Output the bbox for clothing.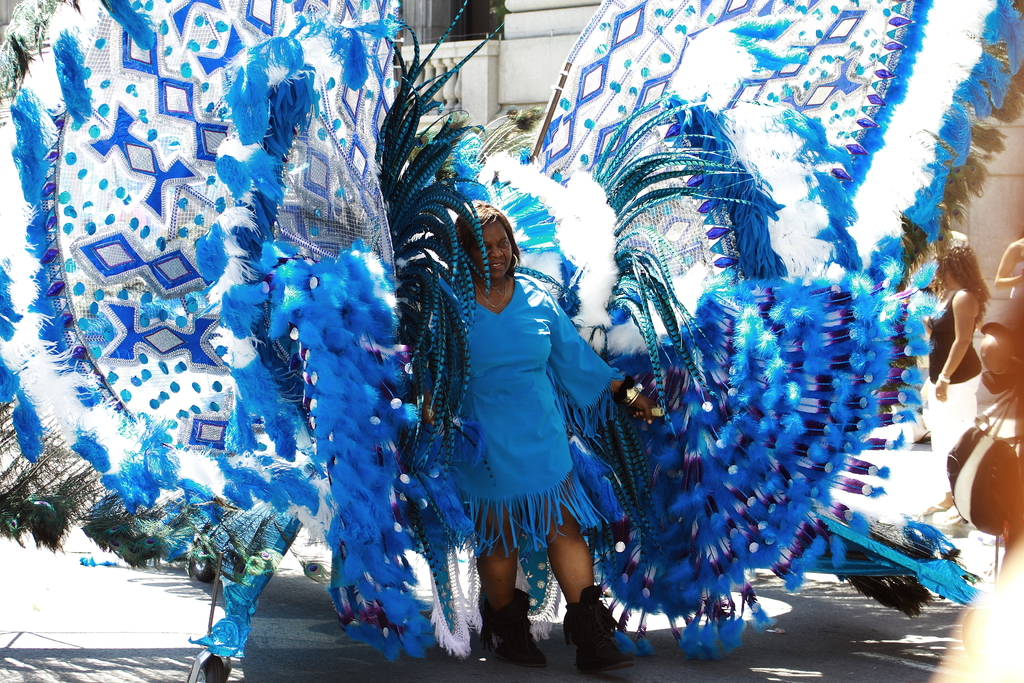
920,286,974,494.
